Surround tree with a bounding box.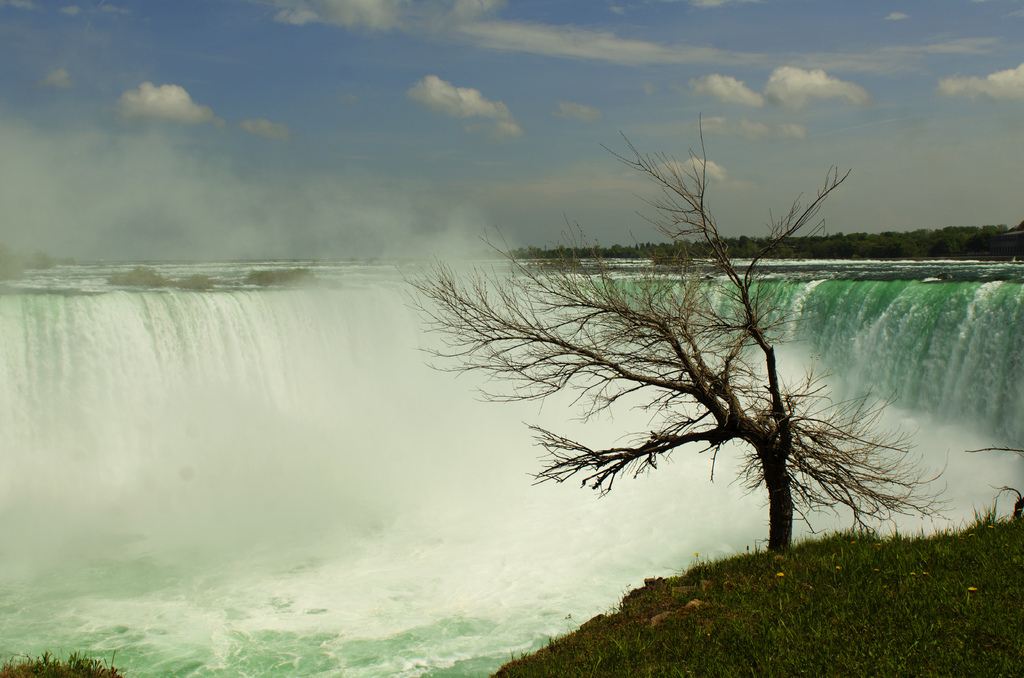
338,113,996,579.
